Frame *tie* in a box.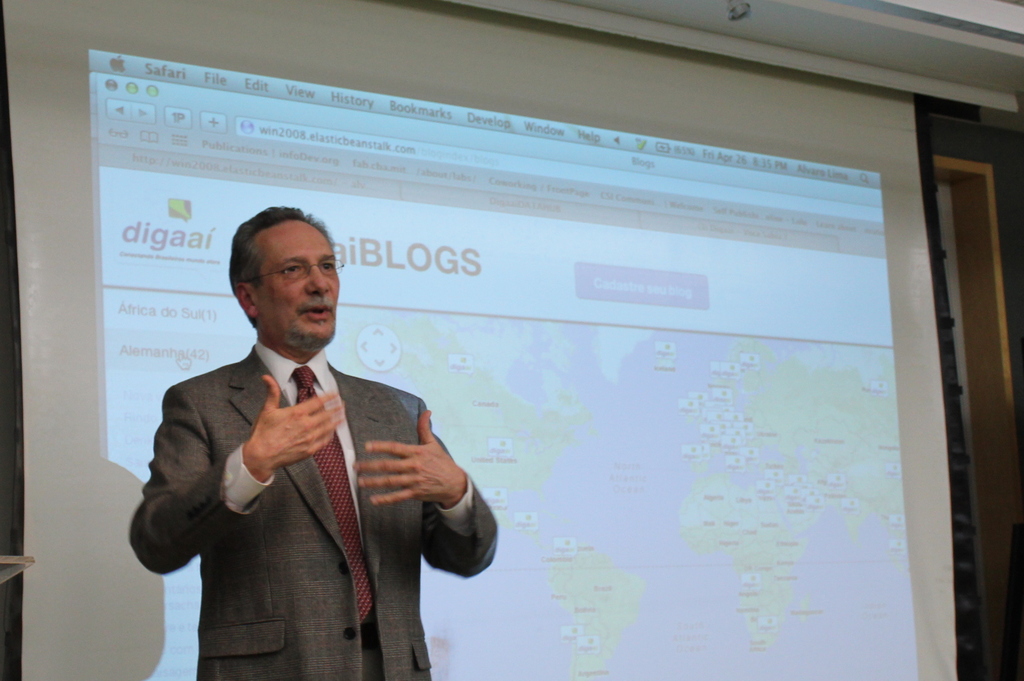
292, 365, 374, 627.
